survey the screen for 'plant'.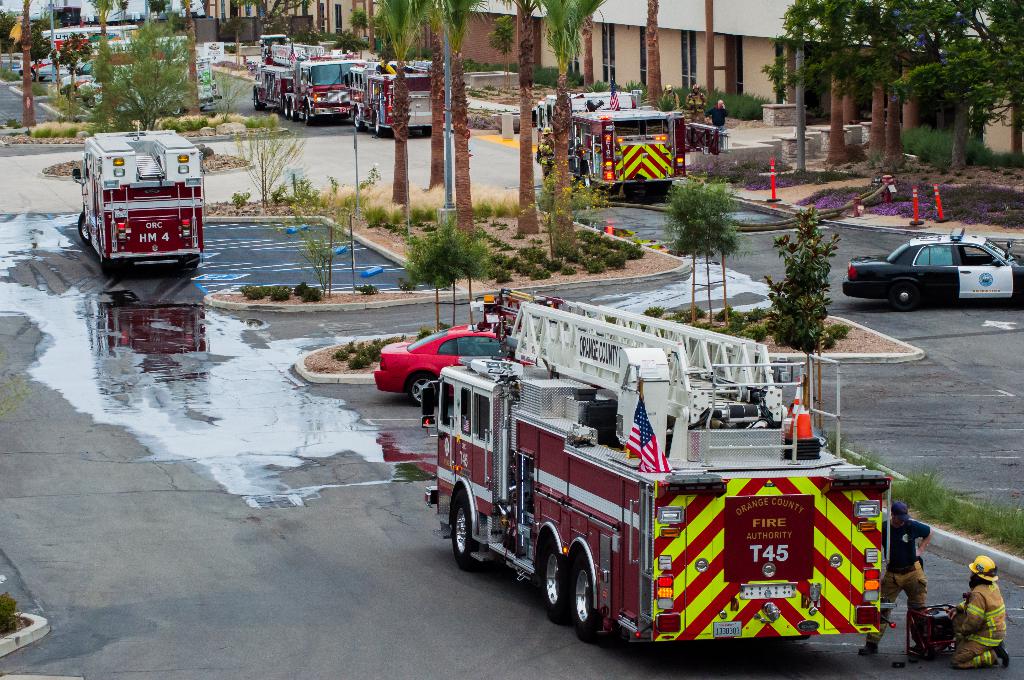
Survey found: (x1=828, y1=323, x2=852, y2=336).
